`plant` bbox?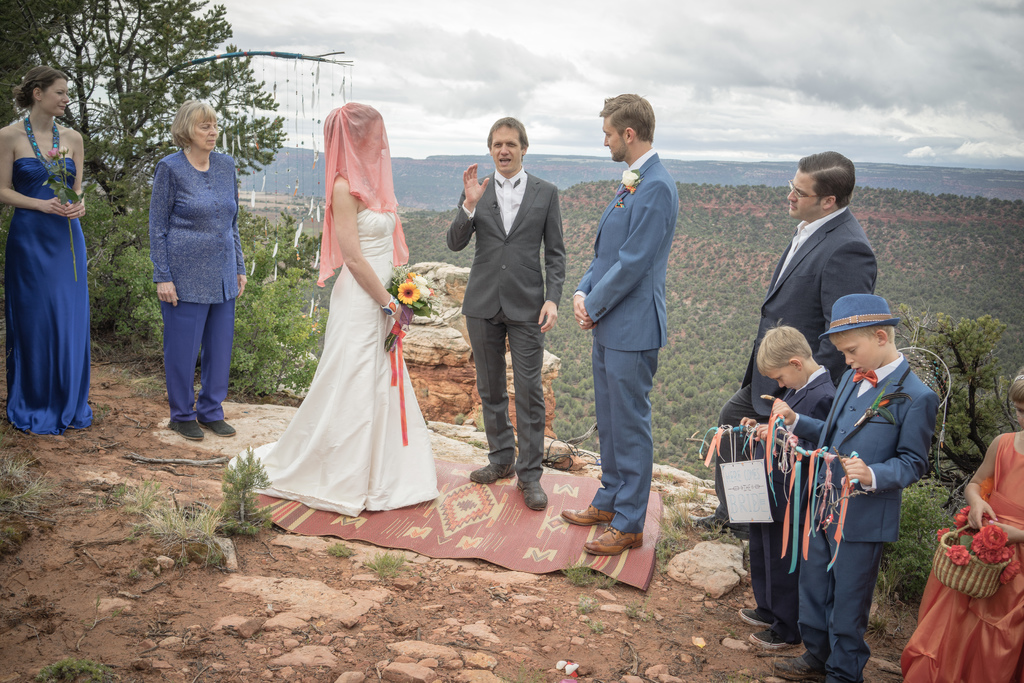
x1=661 y1=469 x2=714 y2=526
